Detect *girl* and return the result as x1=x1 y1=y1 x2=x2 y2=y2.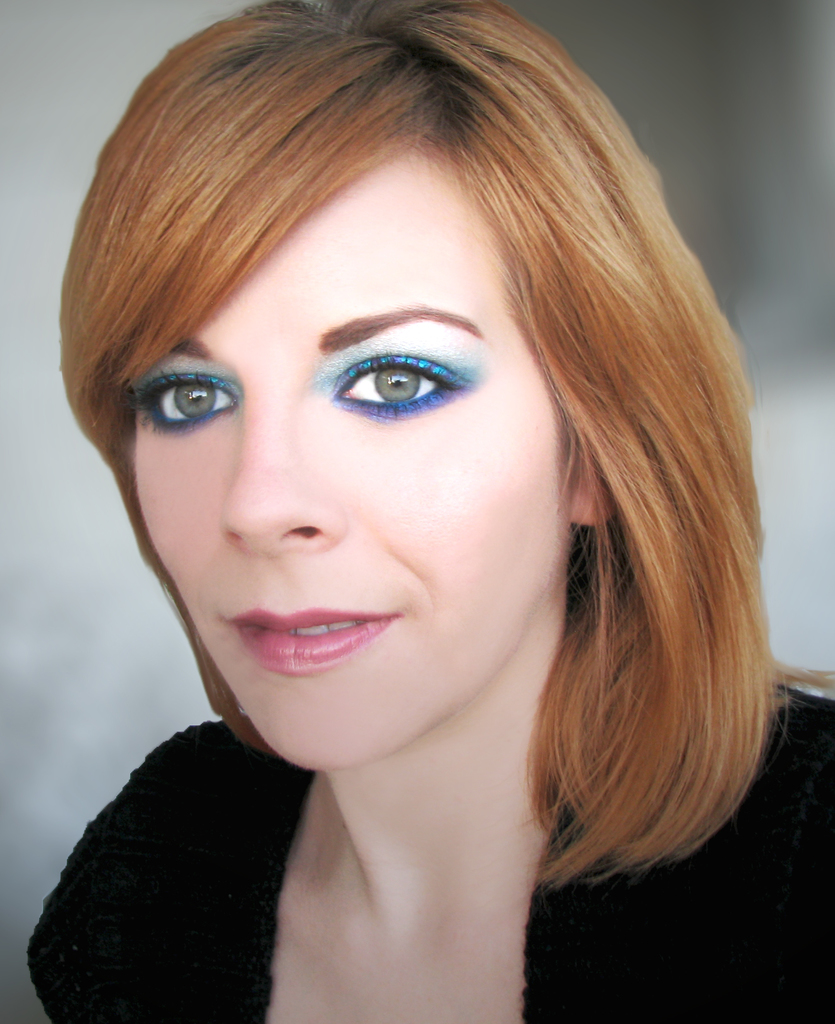
x1=19 y1=0 x2=834 y2=1023.
